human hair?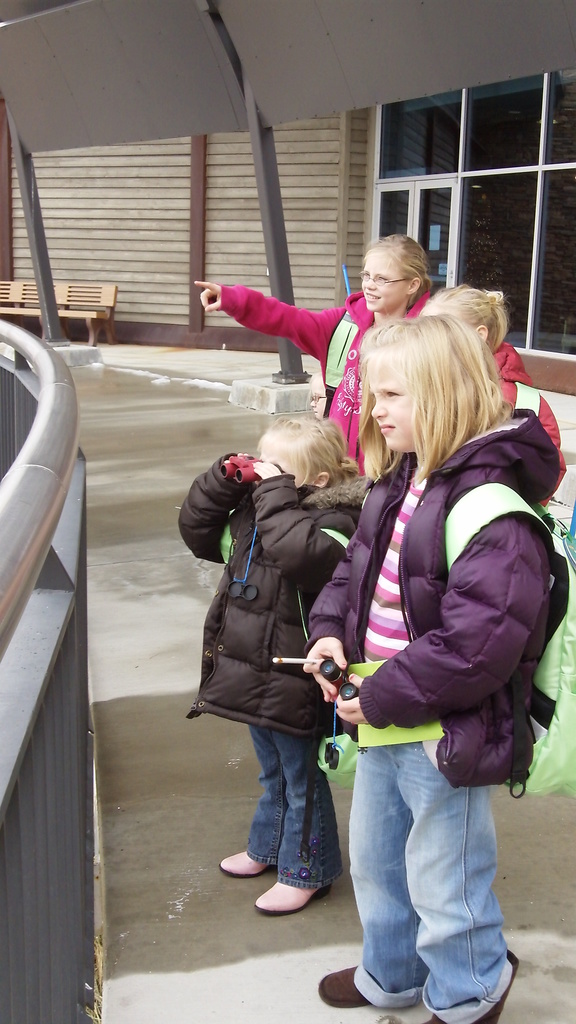
Rect(357, 280, 488, 490)
